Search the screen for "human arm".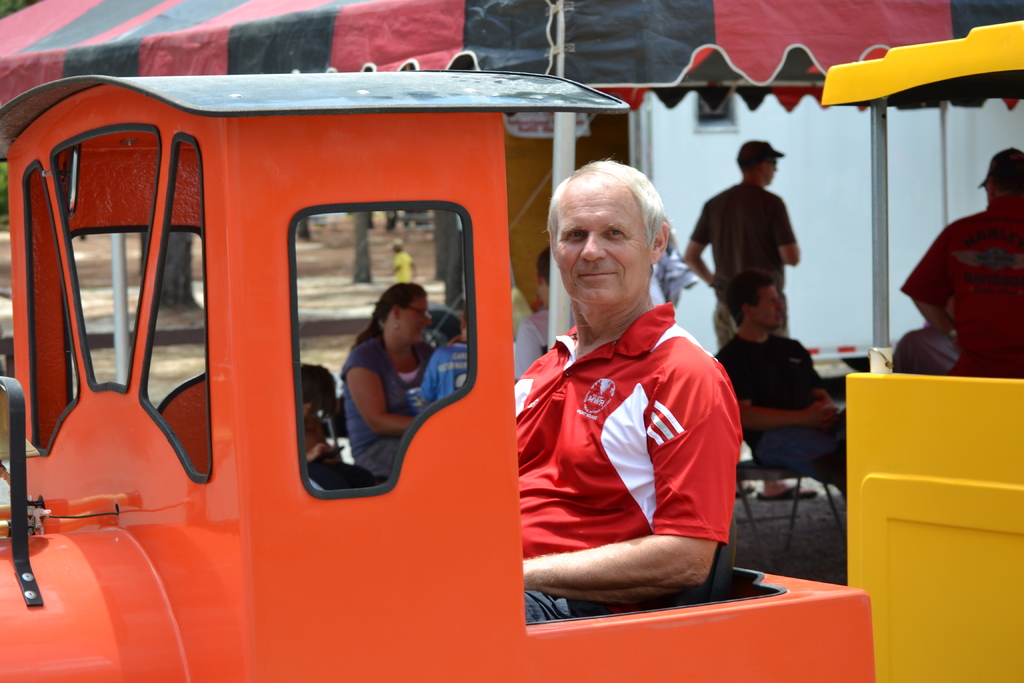
Found at (723,343,845,433).
